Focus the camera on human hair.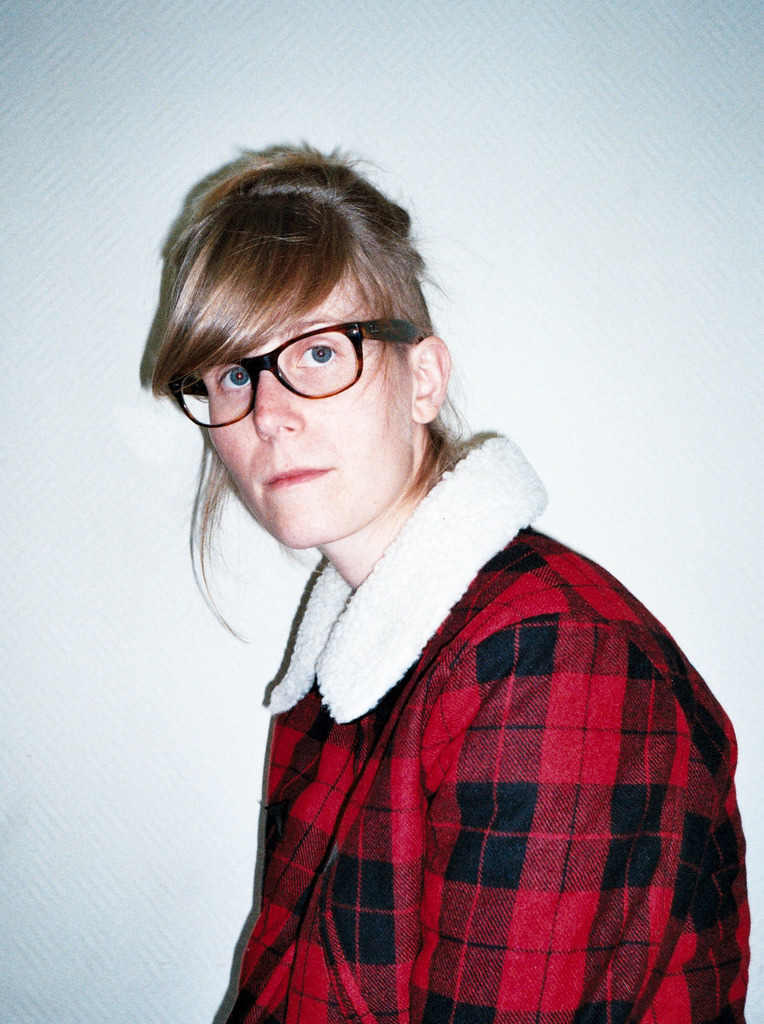
Focus region: 141, 136, 470, 644.
